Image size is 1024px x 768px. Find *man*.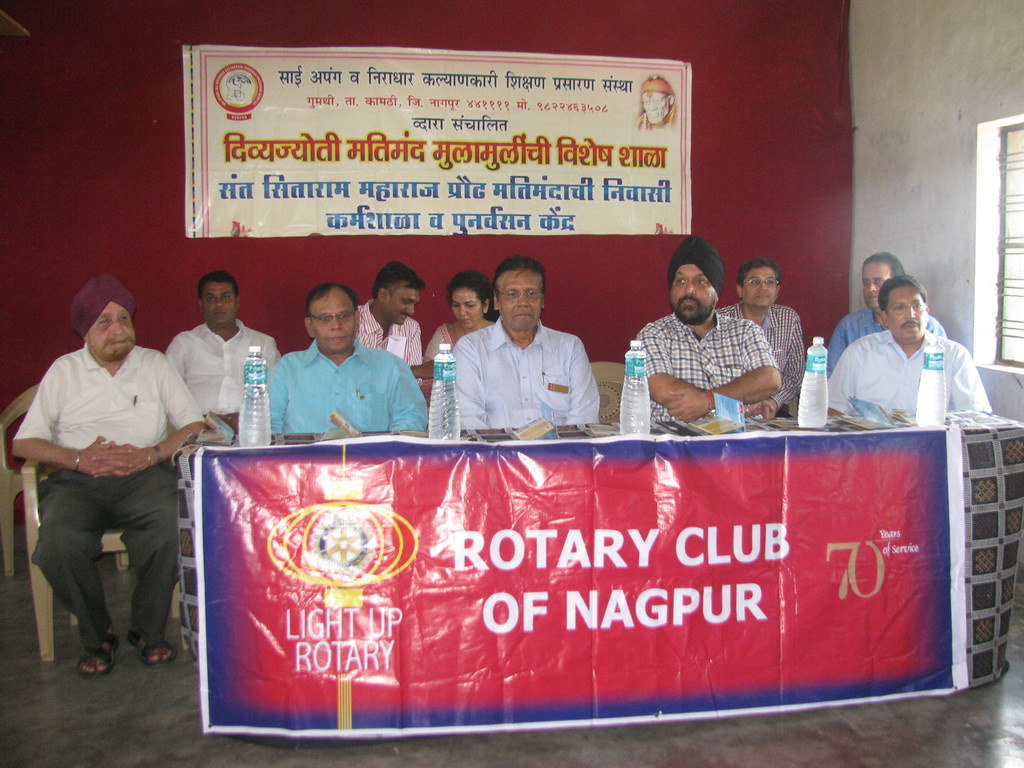
BBox(821, 274, 990, 424).
